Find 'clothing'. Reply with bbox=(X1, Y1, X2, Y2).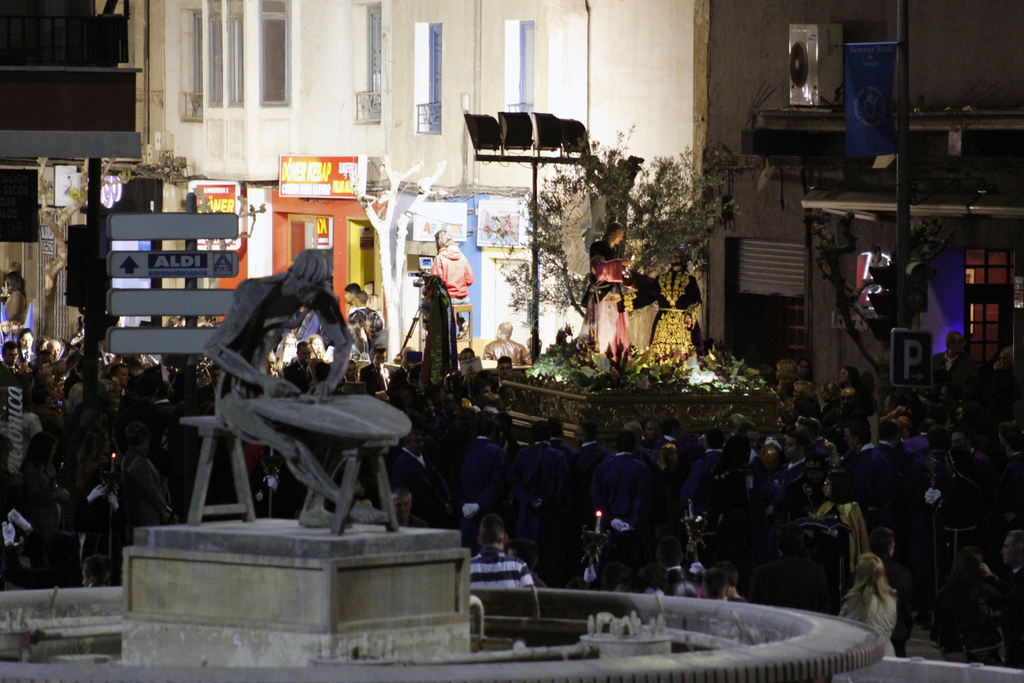
bbox=(832, 584, 906, 661).
